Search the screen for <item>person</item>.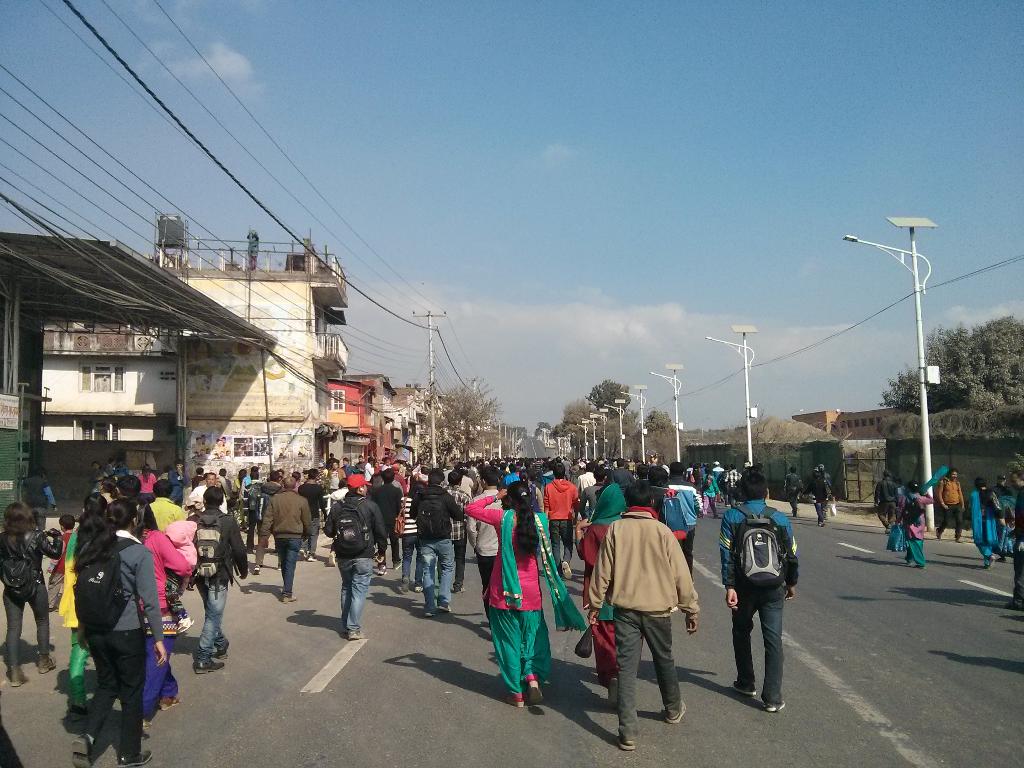
Found at <bbox>969, 477, 998, 566</bbox>.
